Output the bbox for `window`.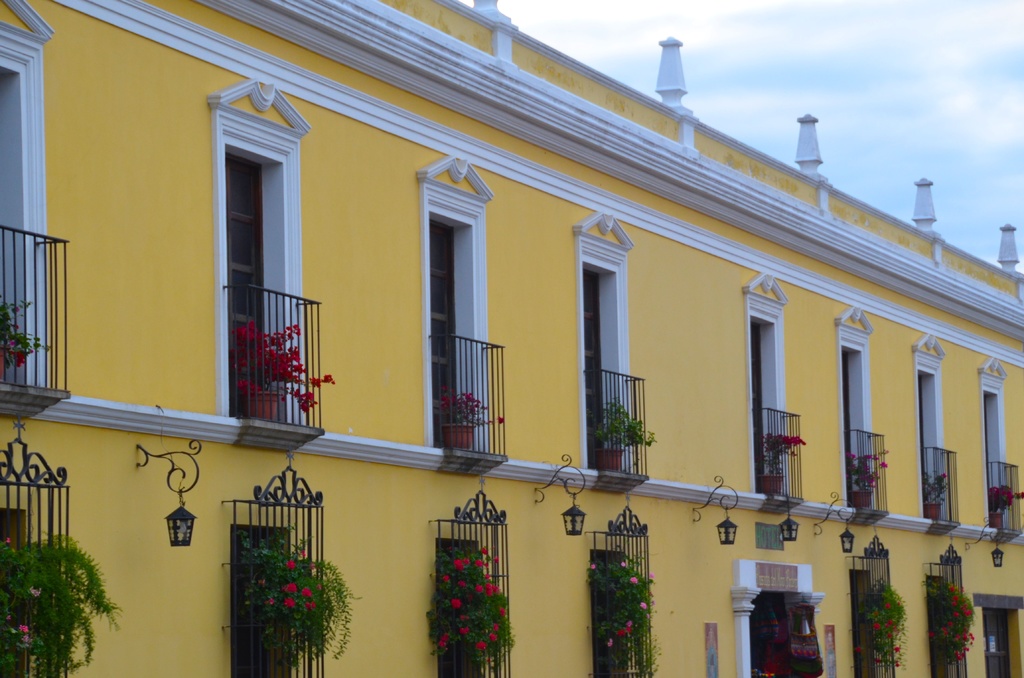
l=980, t=606, r=1012, b=677.
